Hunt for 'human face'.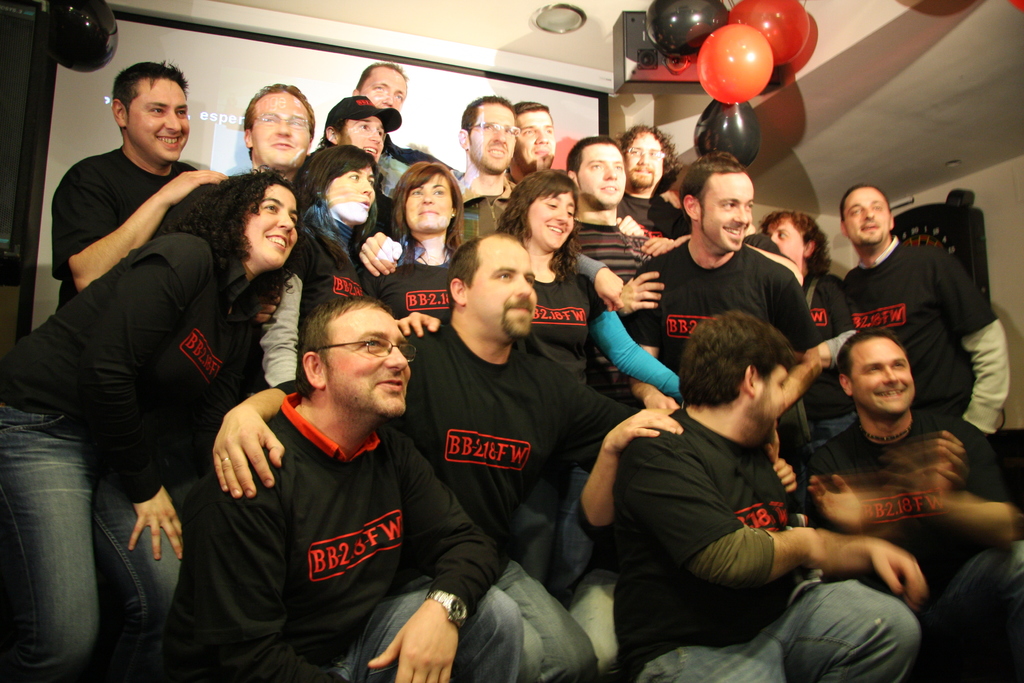
Hunted down at x1=360 y1=65 x2=408 y2=110.
